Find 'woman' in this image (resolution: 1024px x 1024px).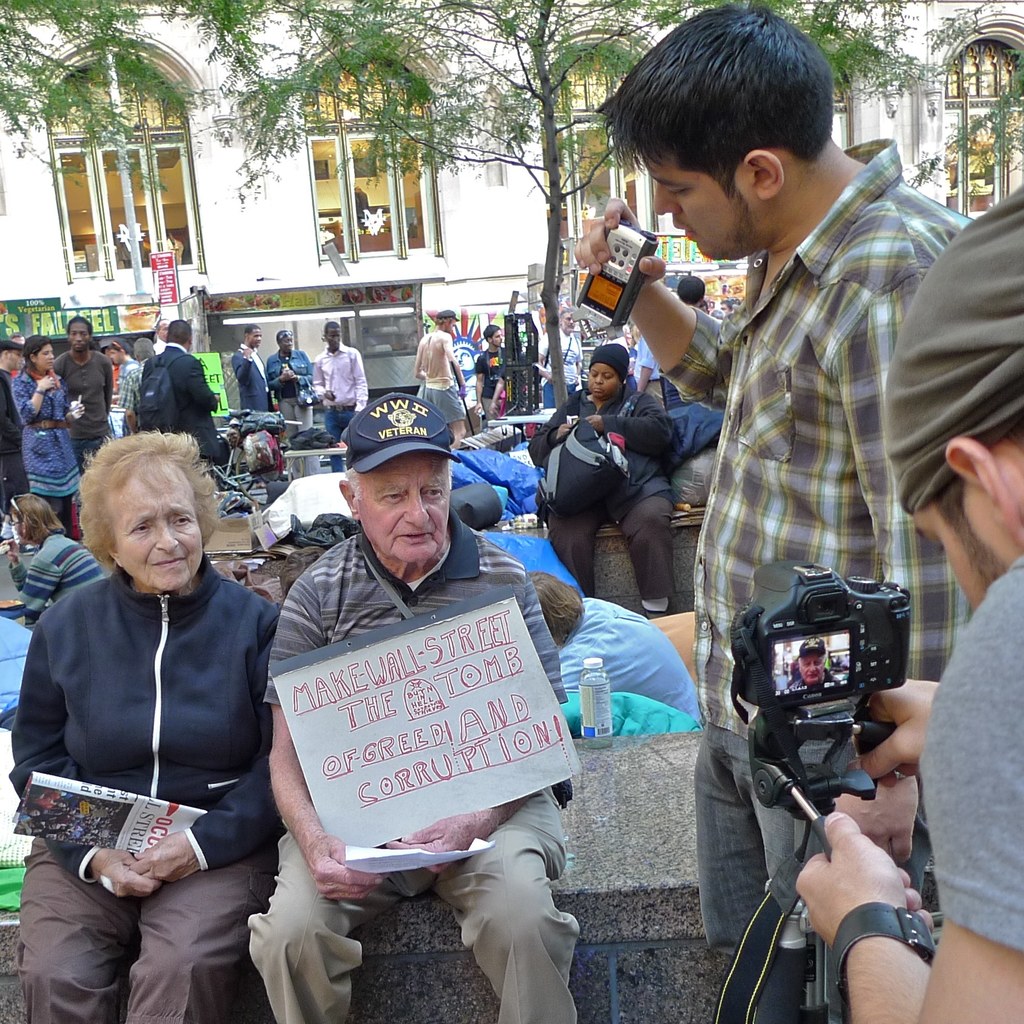
(x1=4, y1=503, x2=118, y2=620).
